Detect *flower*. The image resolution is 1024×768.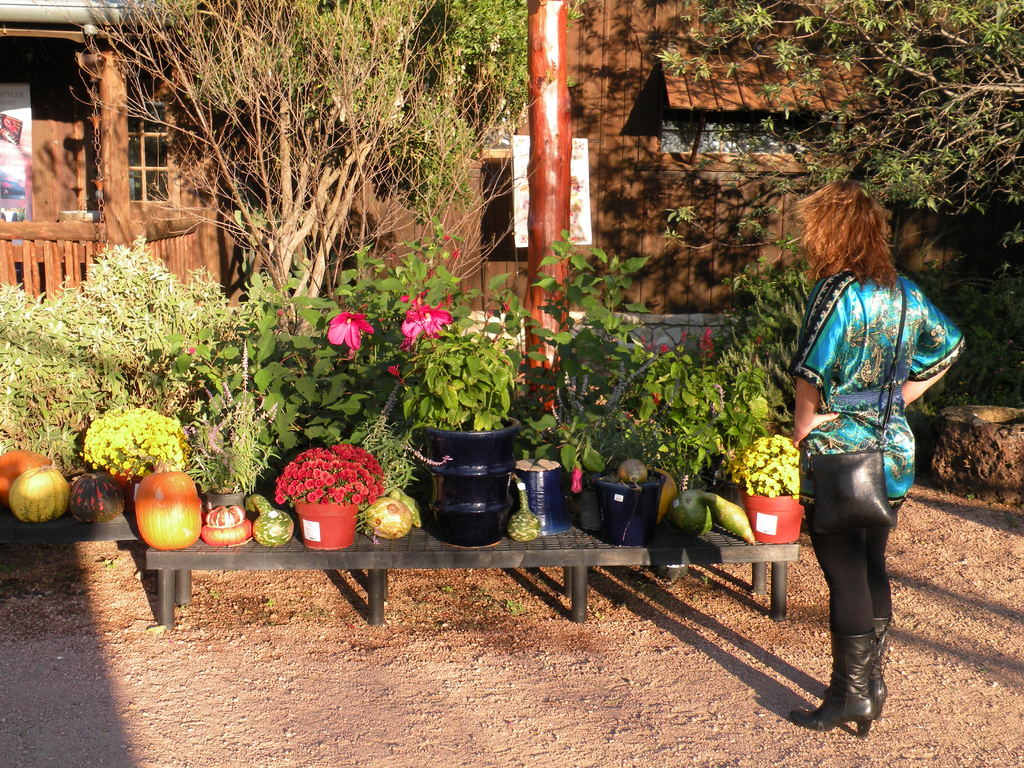
(755,337,762,349).
